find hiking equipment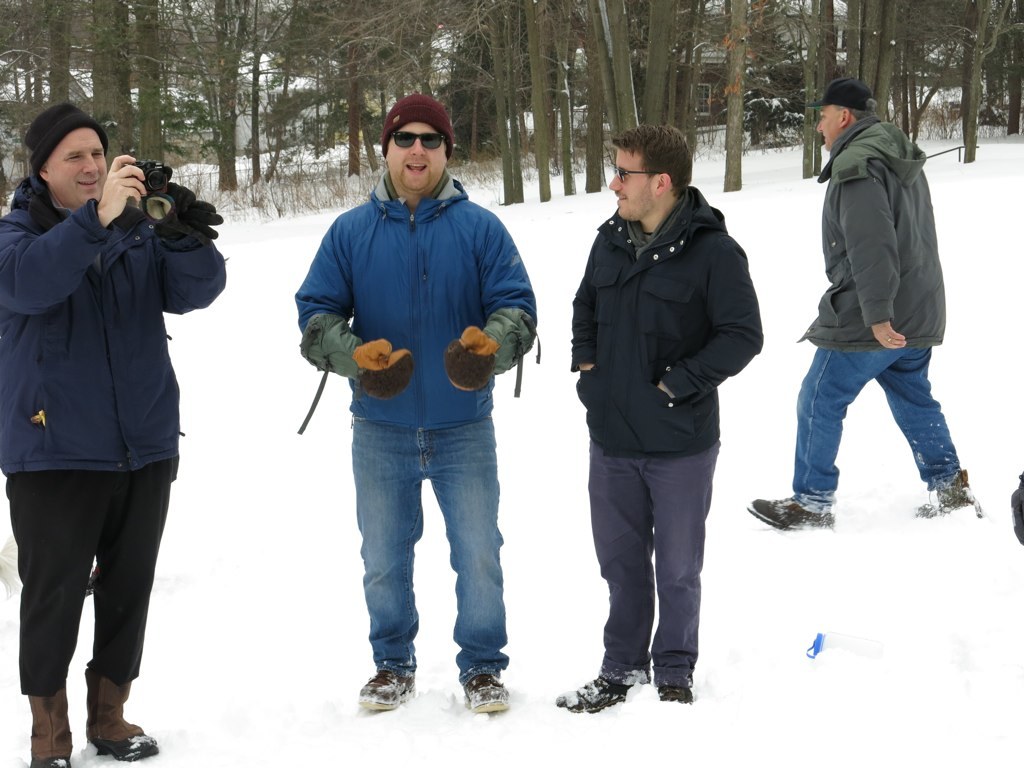
bbox=(344, 334, 412, 397)
